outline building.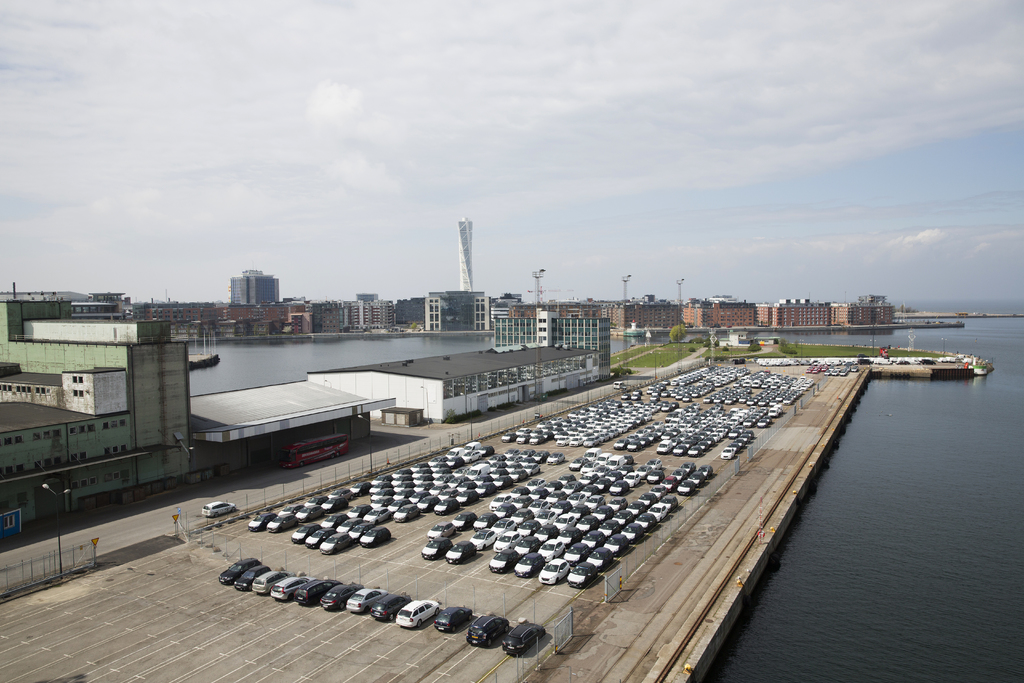
Outline: BBox(493, 308, 609, 372).
